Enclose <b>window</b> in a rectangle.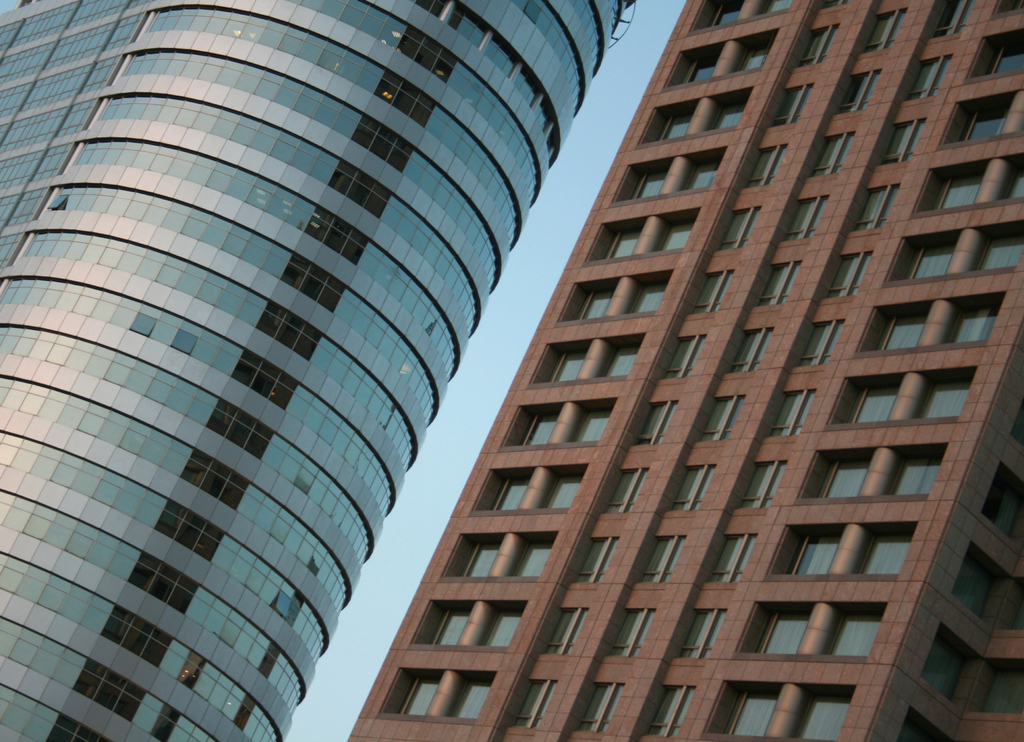
bbox=[605, 339, 643, 374].
